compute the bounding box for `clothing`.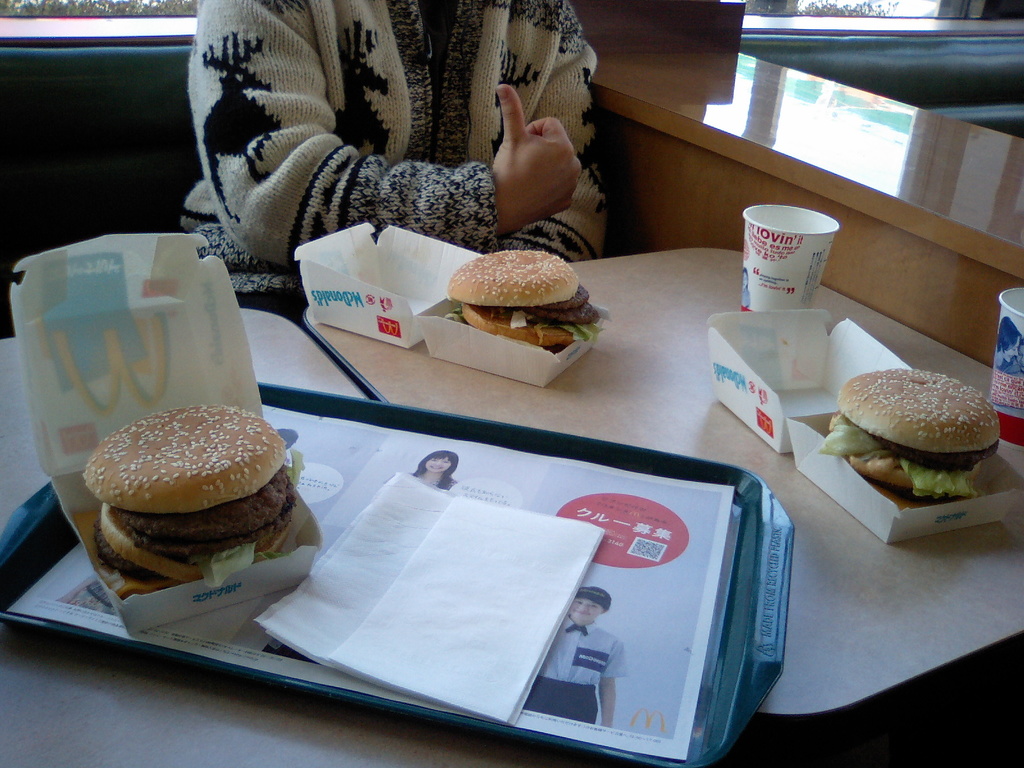
bbox=[164, 27, 640, 285].
